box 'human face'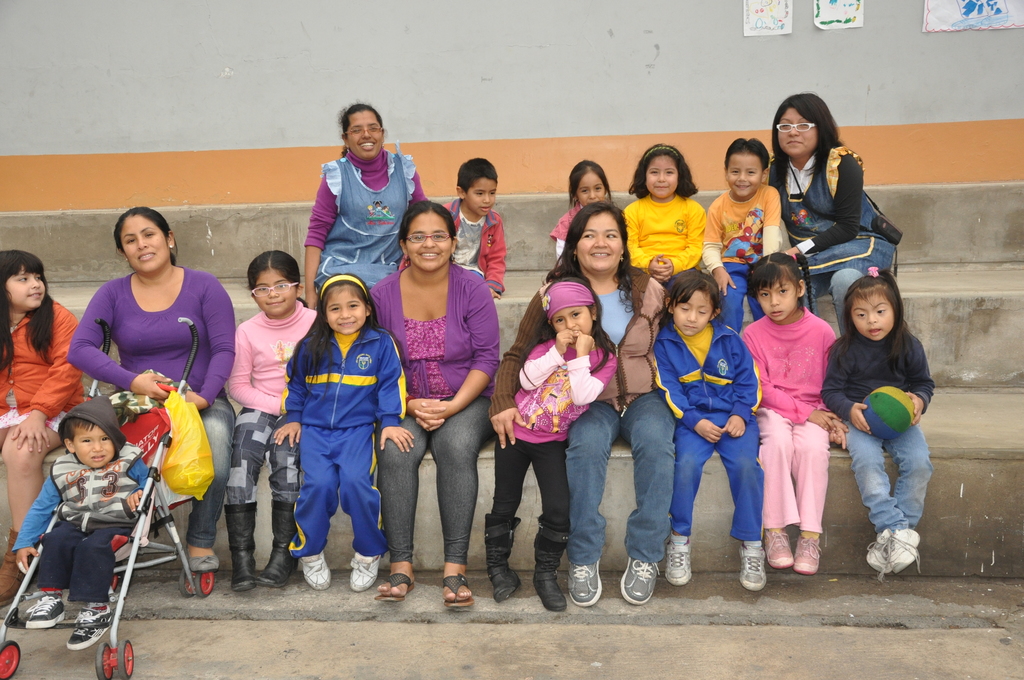
[578,171,608,209]
